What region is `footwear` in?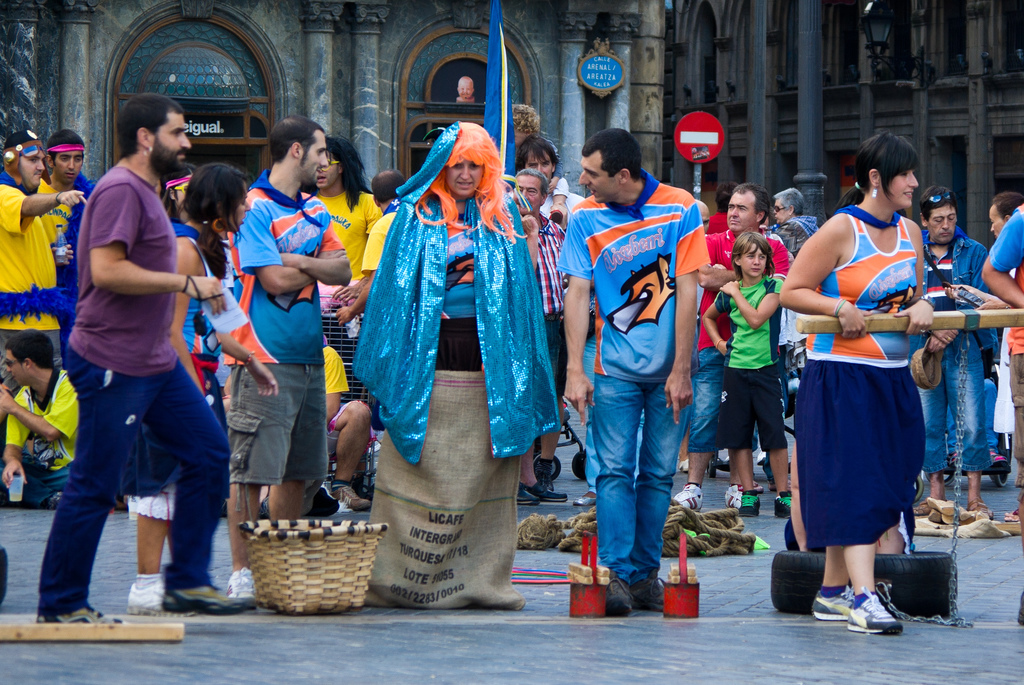
635:578:666:614.
